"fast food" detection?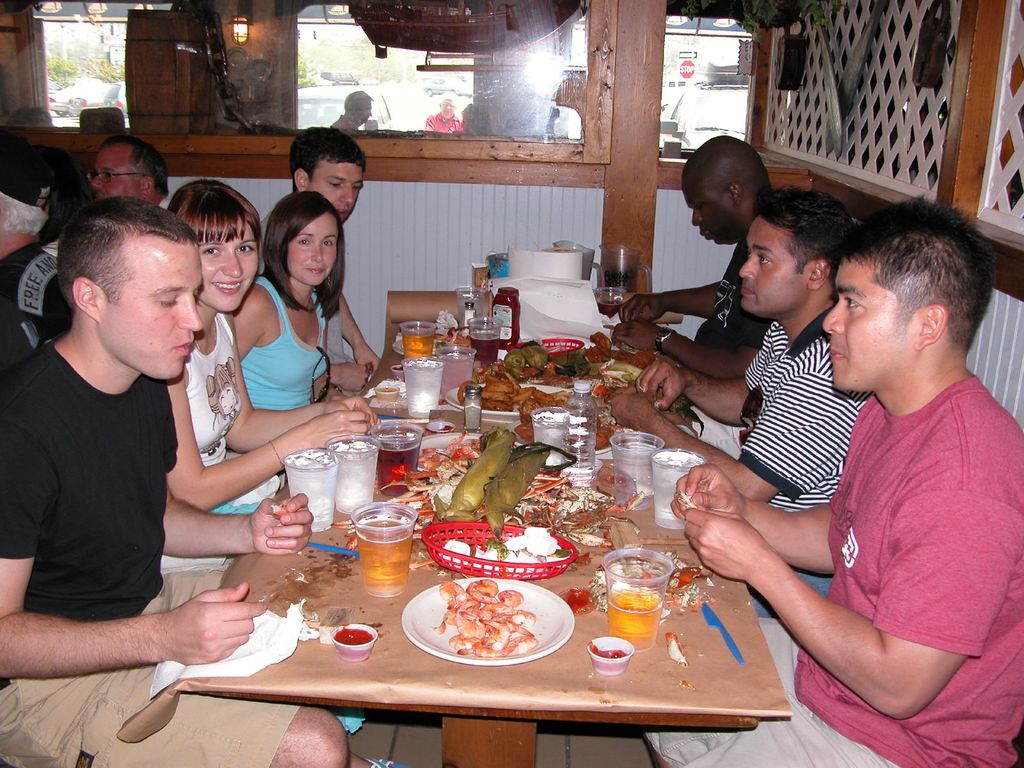
440 577 540 660
